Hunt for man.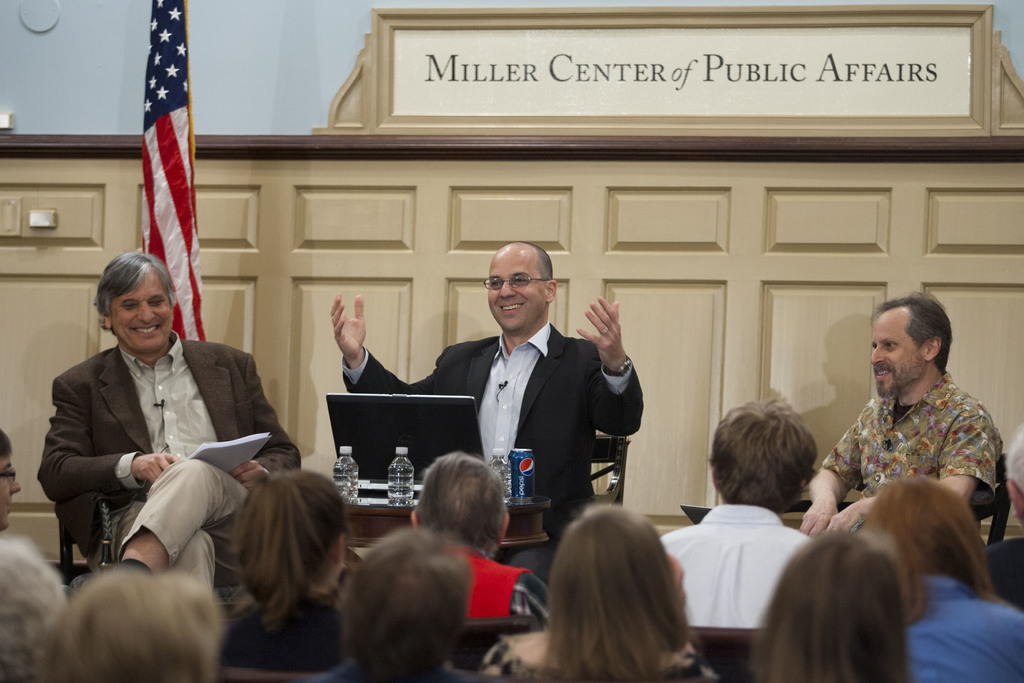
Hunted down at region(412, 449, 547, 614).
